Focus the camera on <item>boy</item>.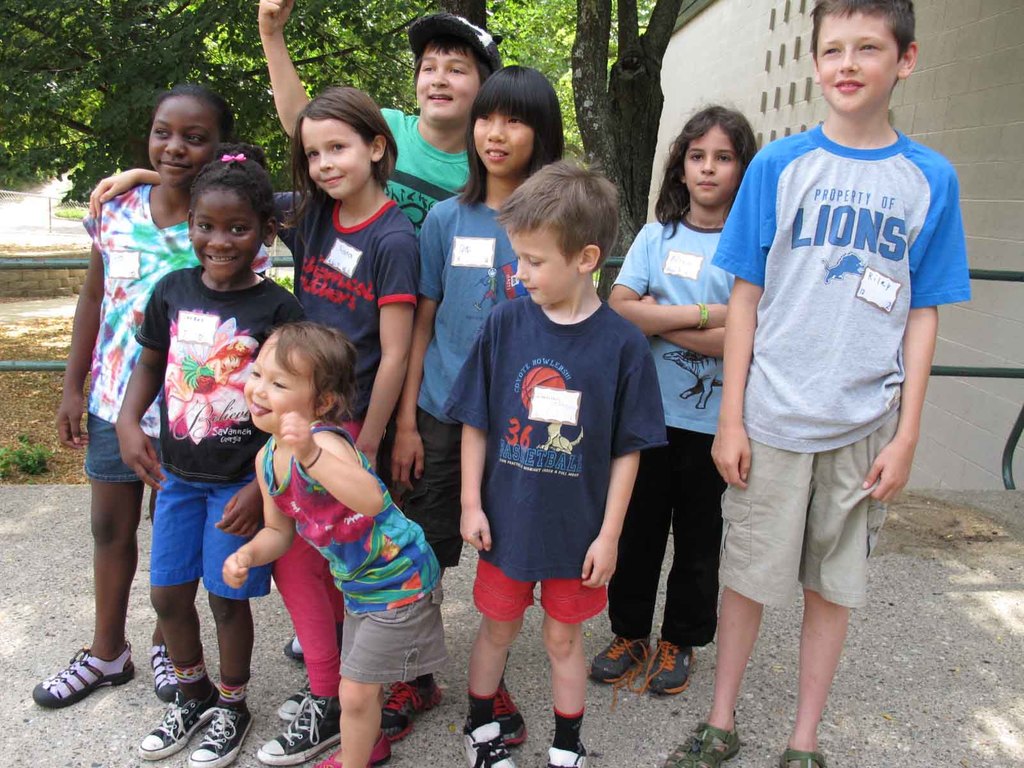
Focus region: rect(447, 159, 663, 767).
